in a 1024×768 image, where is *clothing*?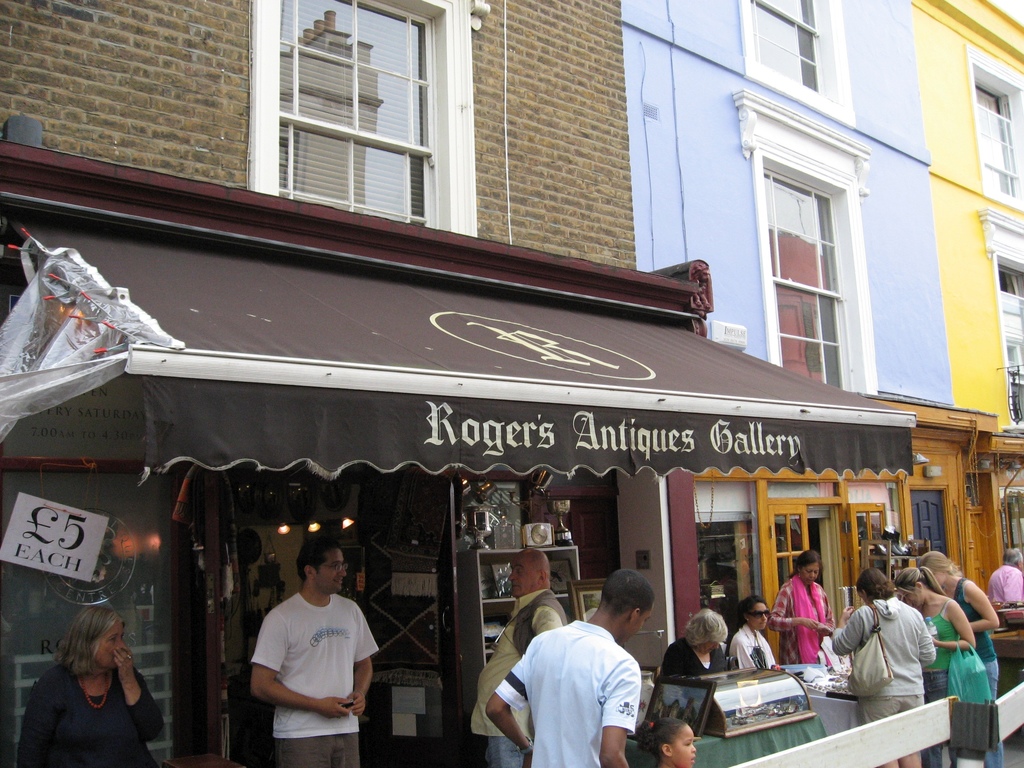
[x1=238, y1=596, x2=364, y2=733].
